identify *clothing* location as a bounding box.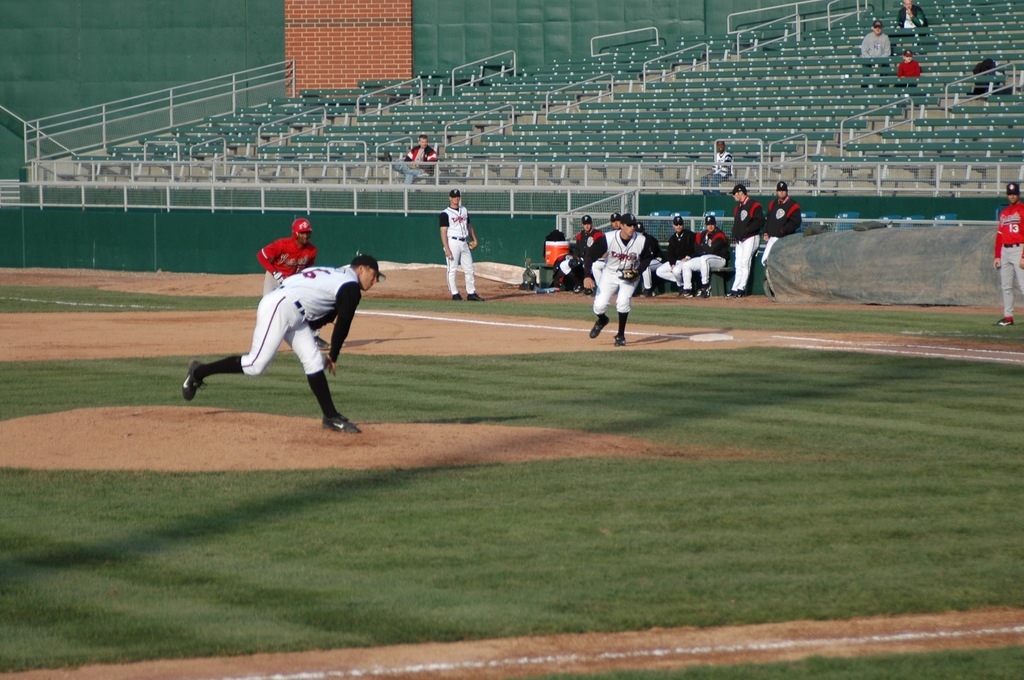
441,202,471,292.
